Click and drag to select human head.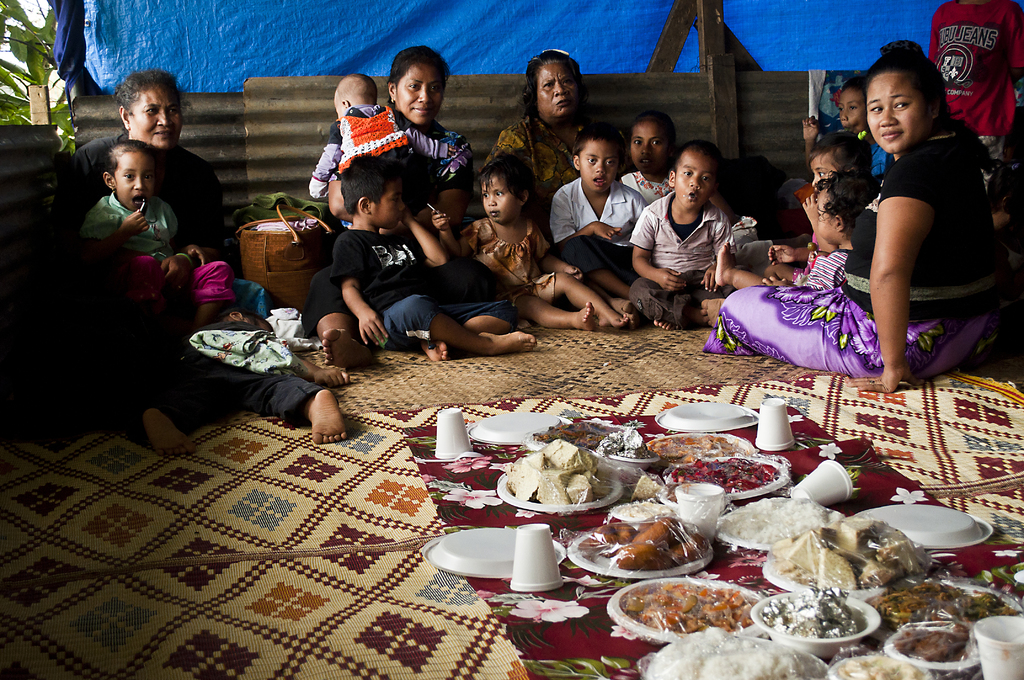
Selection: bbox(111, 68, 184, 150).
